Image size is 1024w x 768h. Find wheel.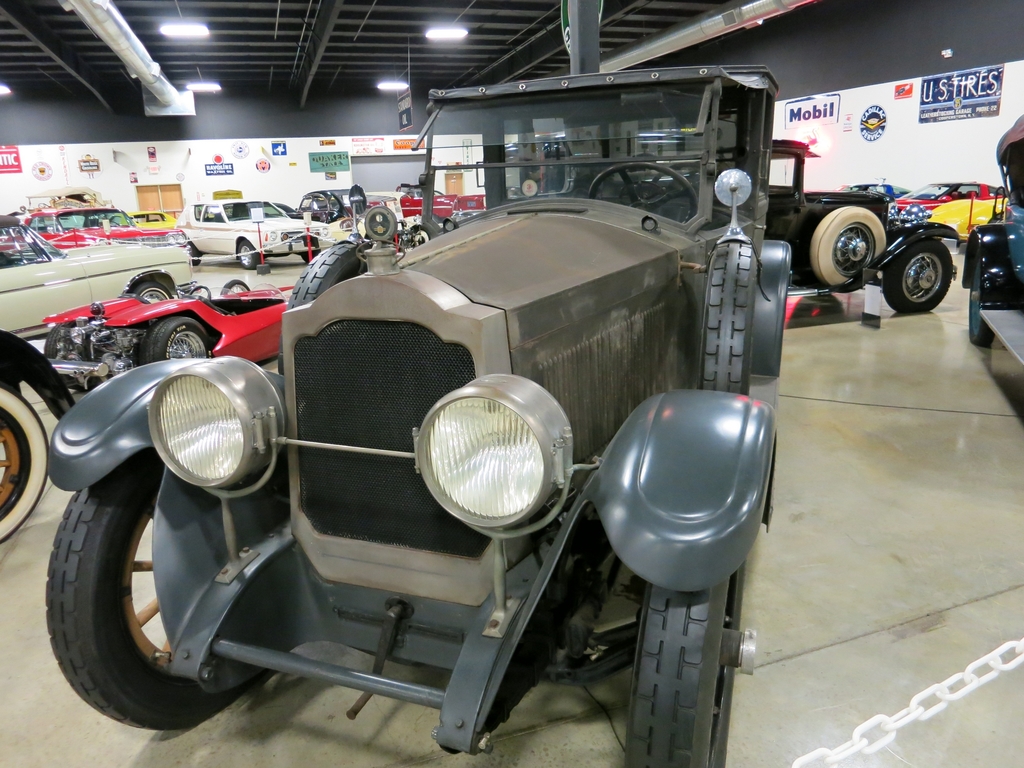
x1=885 y1=239 x2=954 y2=316.
